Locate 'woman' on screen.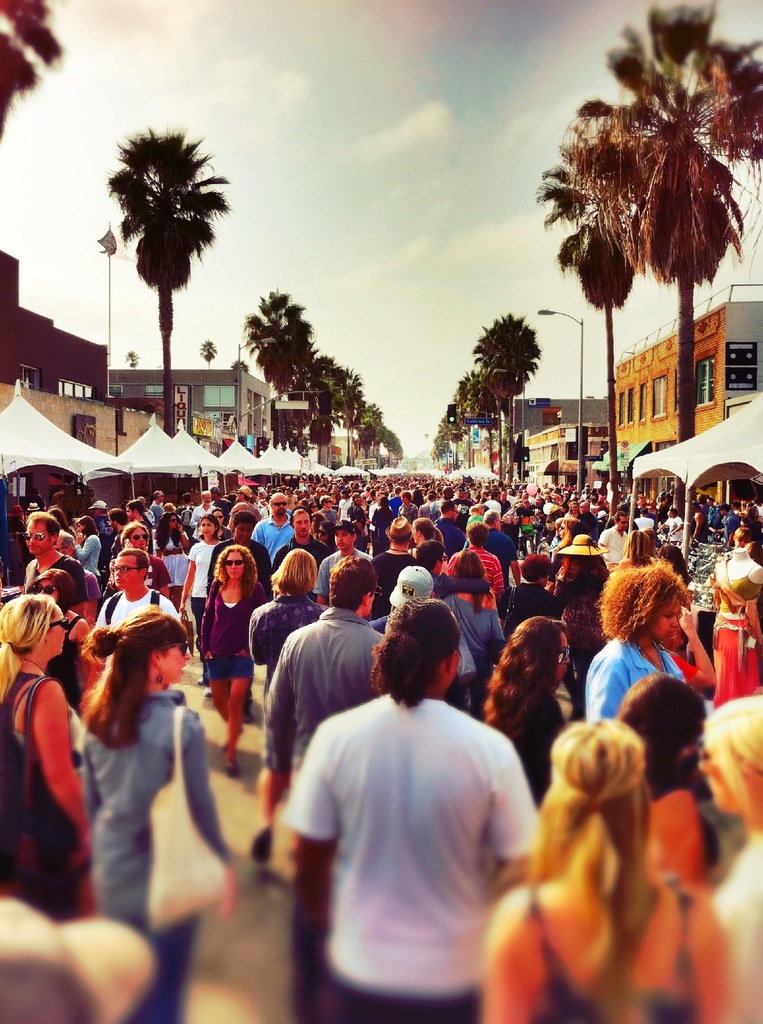
On screen at 555/532/609/714.
